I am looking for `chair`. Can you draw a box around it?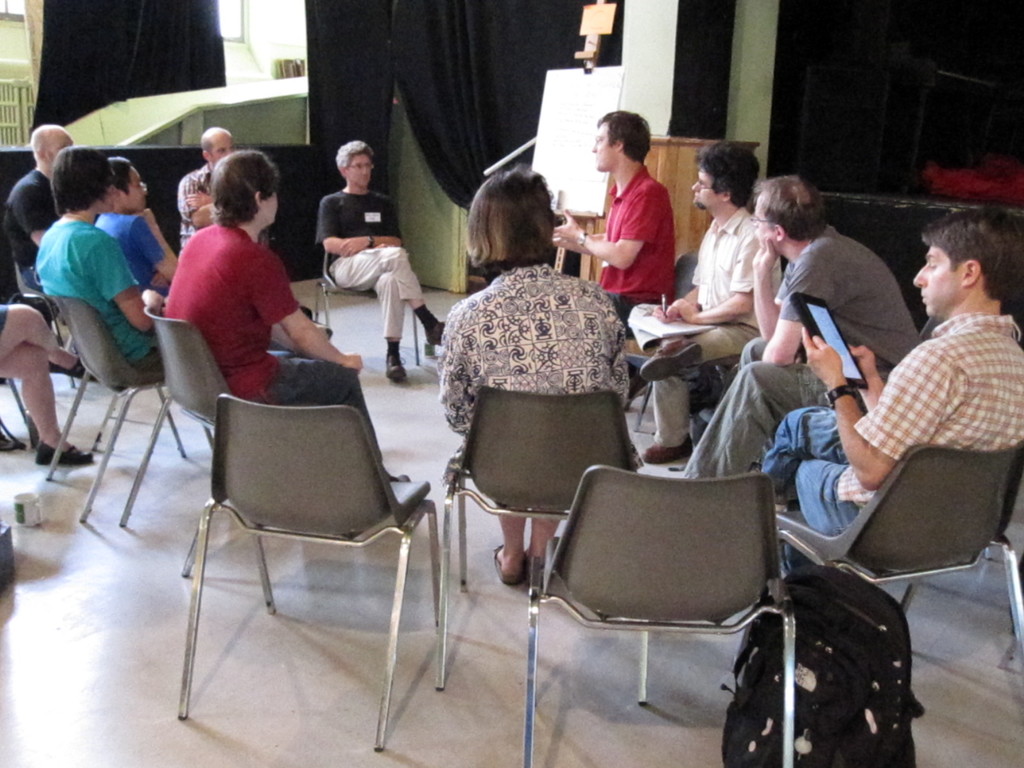
Sure, the bounding box is {"left": 778, "top": 438, "right": 1023, "bottom": 675}.
